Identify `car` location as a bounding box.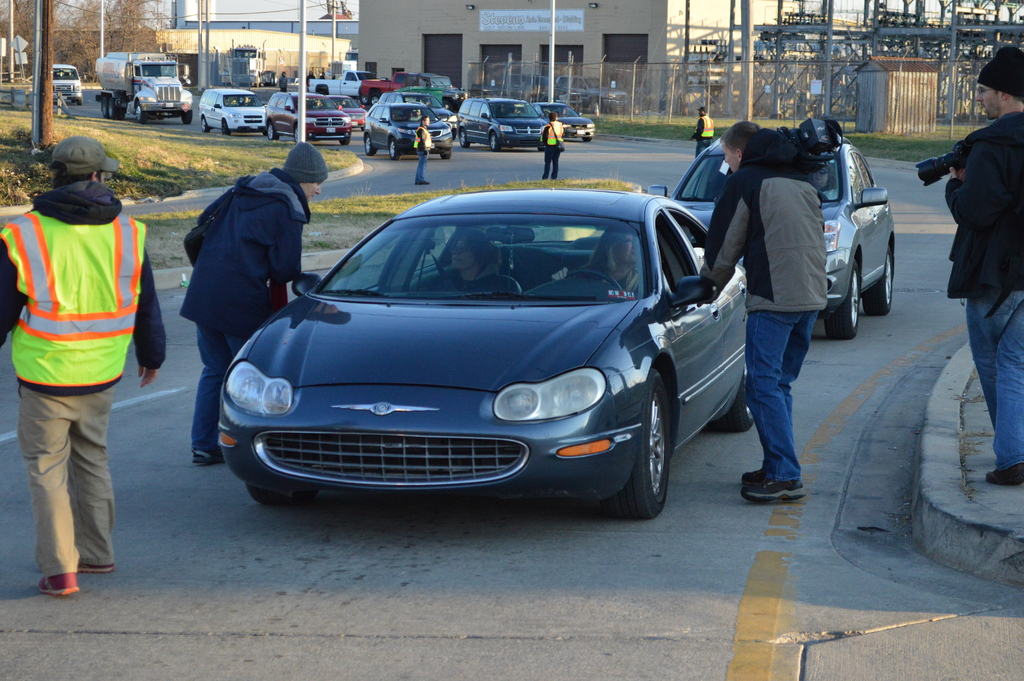
box=[641, 136, 900, 338].
